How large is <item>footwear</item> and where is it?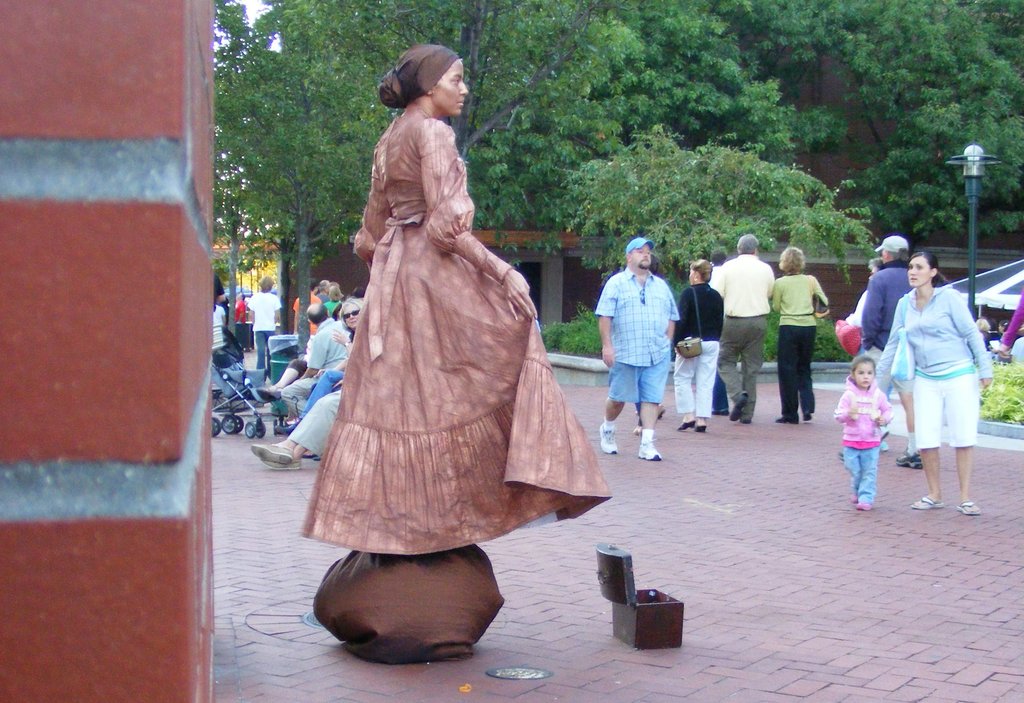
Bounding box: (x1=909, y1=496, x2=947, y2=507).
